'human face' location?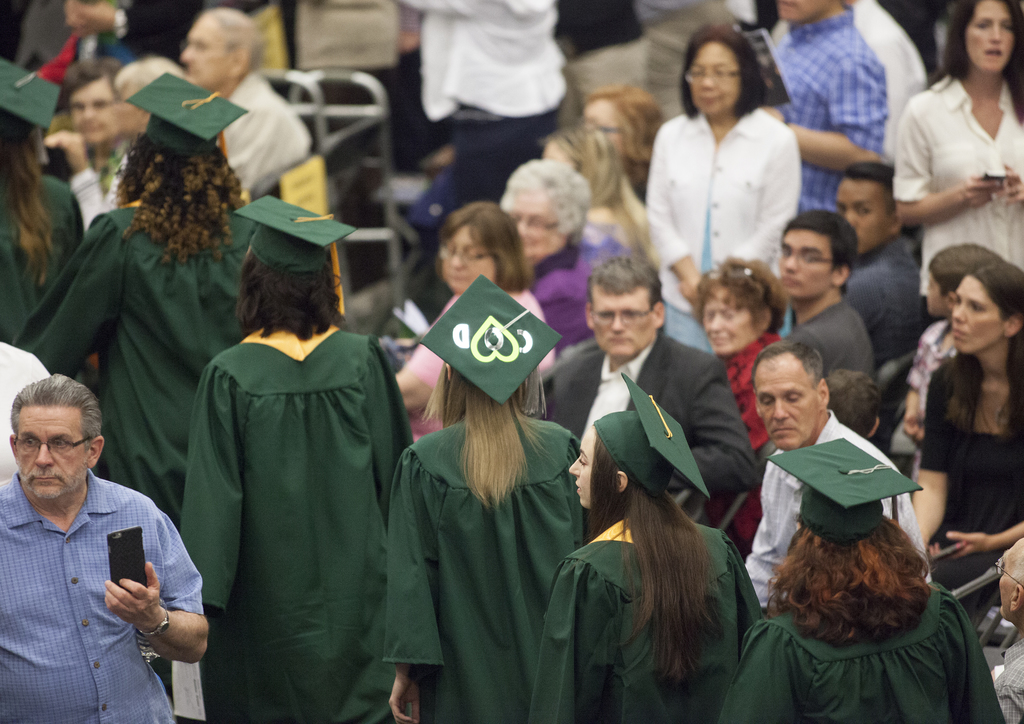
(x1=543, y1=140, x2=573, y2=161)
